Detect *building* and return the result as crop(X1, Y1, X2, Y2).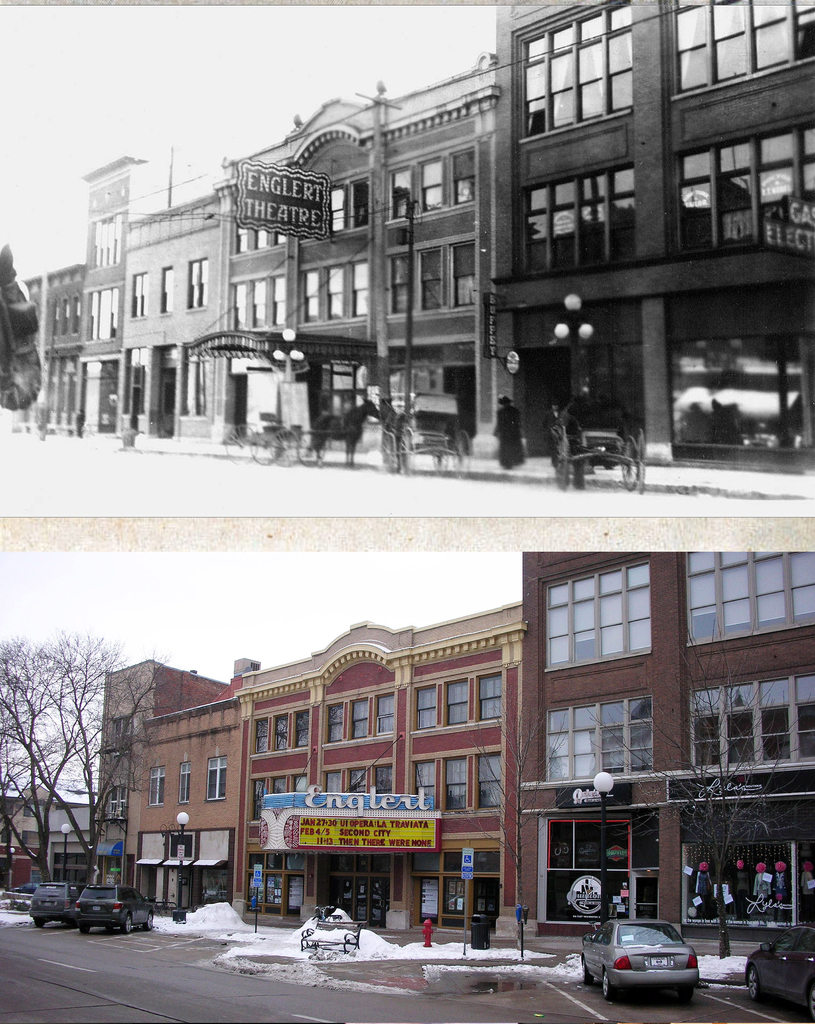
crop(24, 0, 814, 475).
